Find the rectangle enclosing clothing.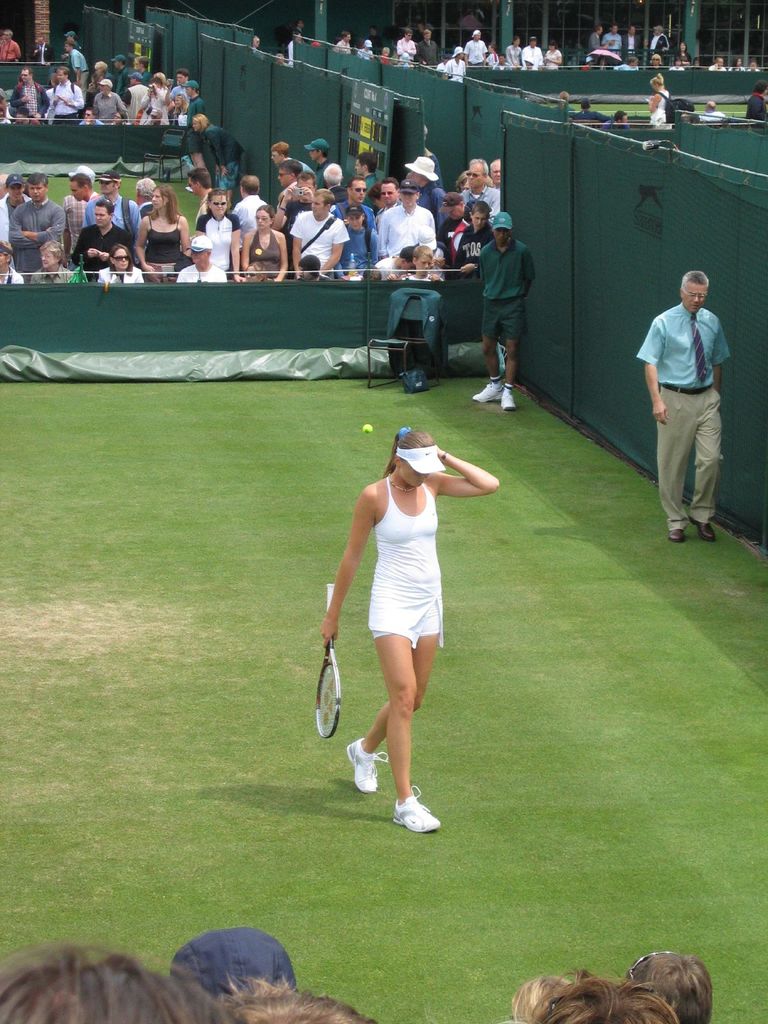
bbox=[148, 209, 186, 267].
